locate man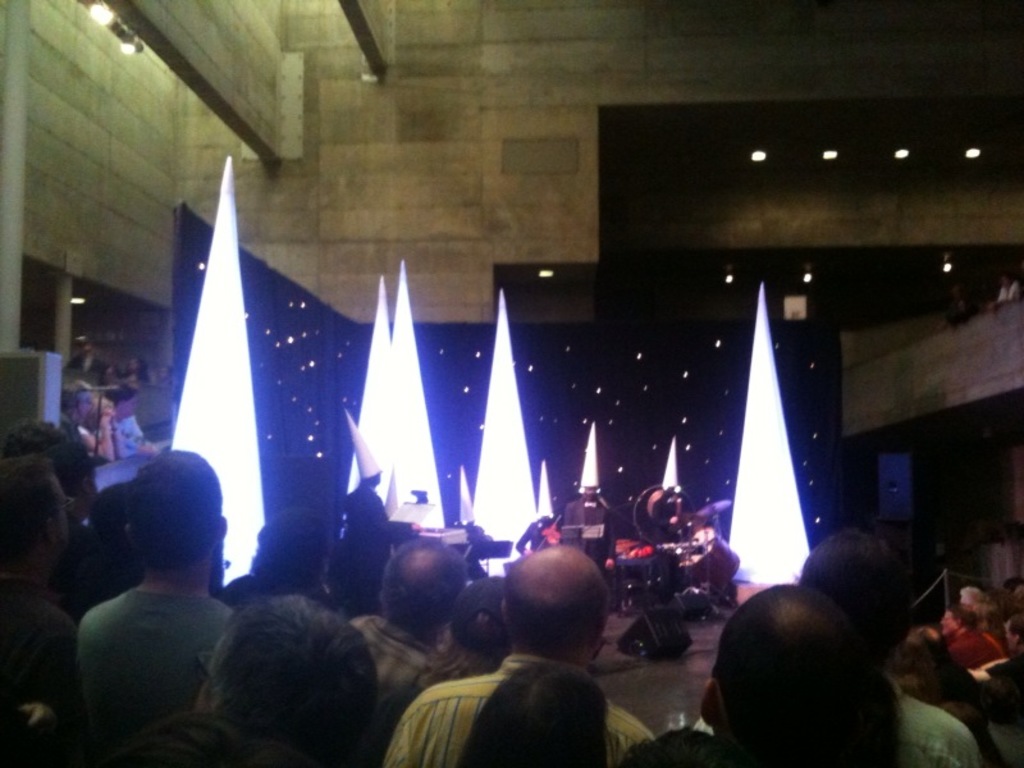
locate(216, 506, 340, 613)
